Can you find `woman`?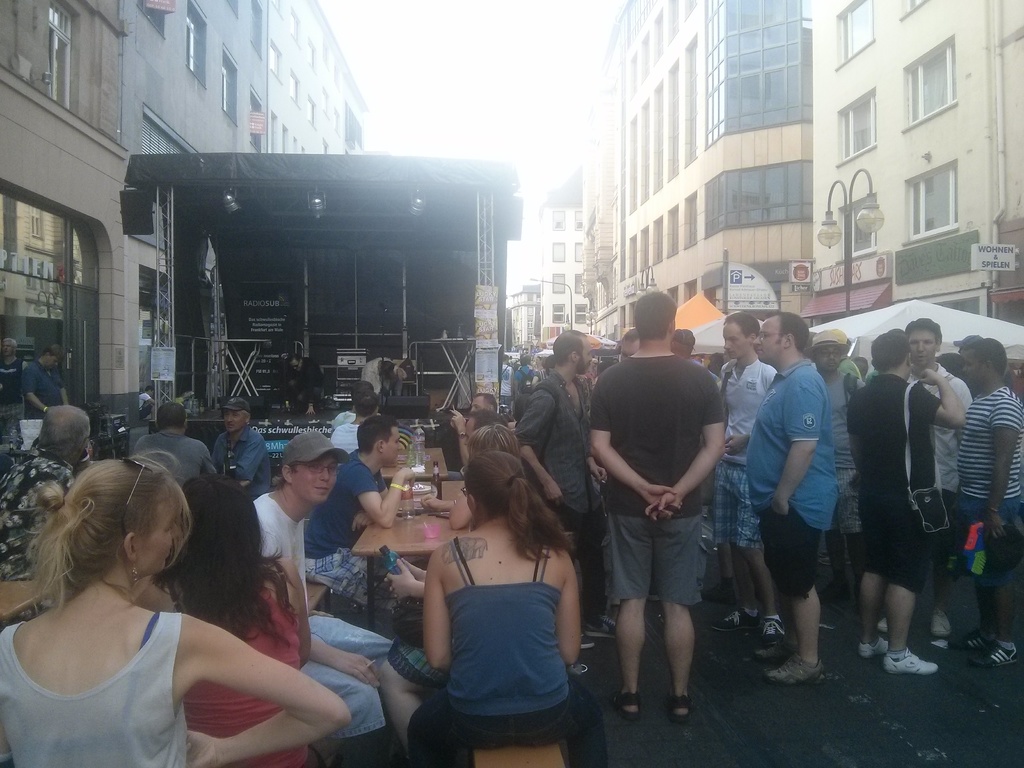
Yes, bounding box: box(431, 423, 532, 541).
